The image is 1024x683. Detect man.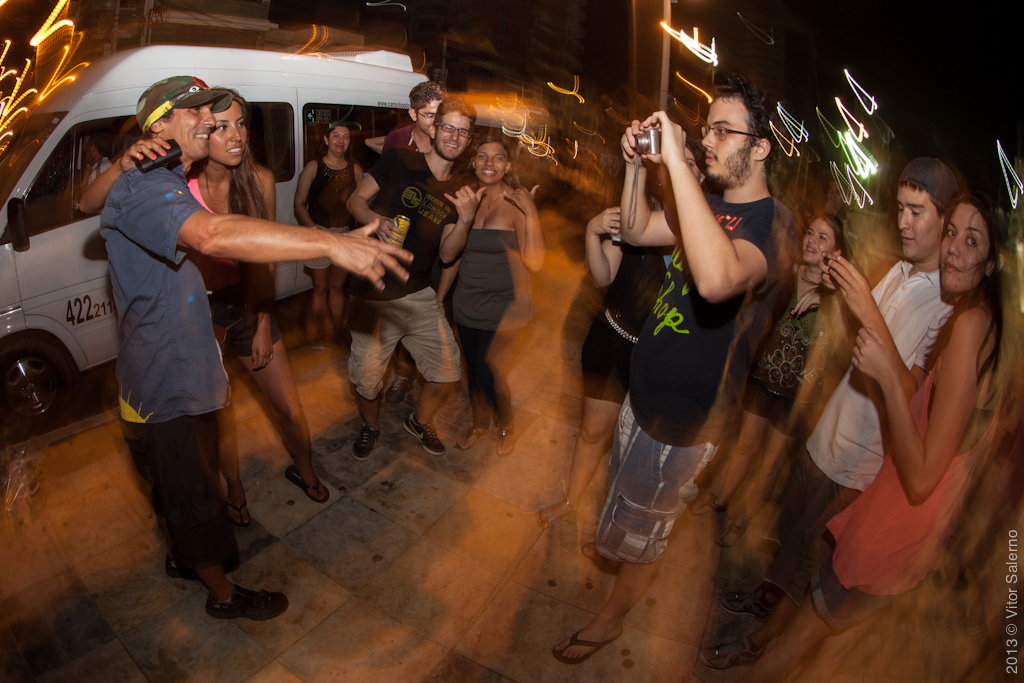
Detection: detection(345, 94, 490, 467).
